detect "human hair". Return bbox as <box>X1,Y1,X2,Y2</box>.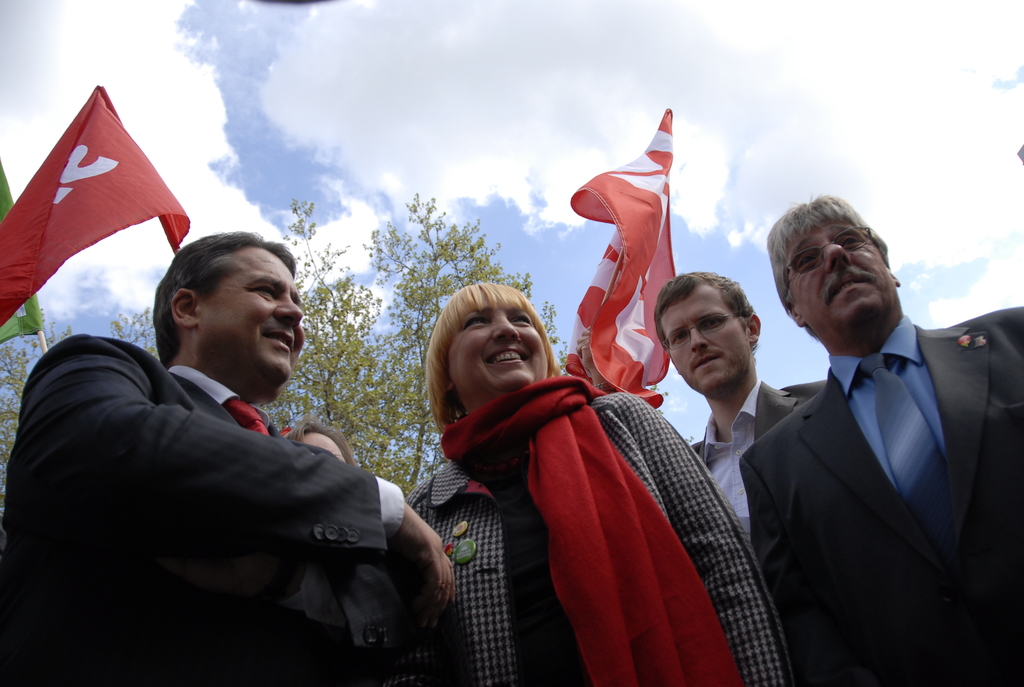
<box>282,416,361,470</box>.
